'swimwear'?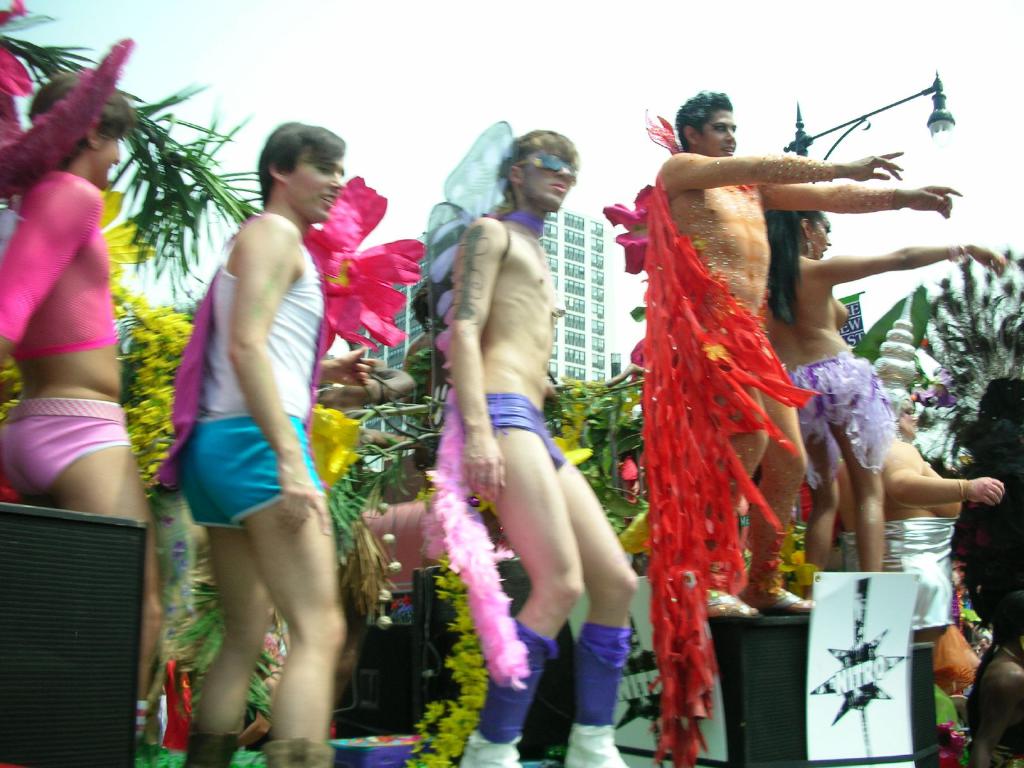
crop(170, 417, 332, 525)
